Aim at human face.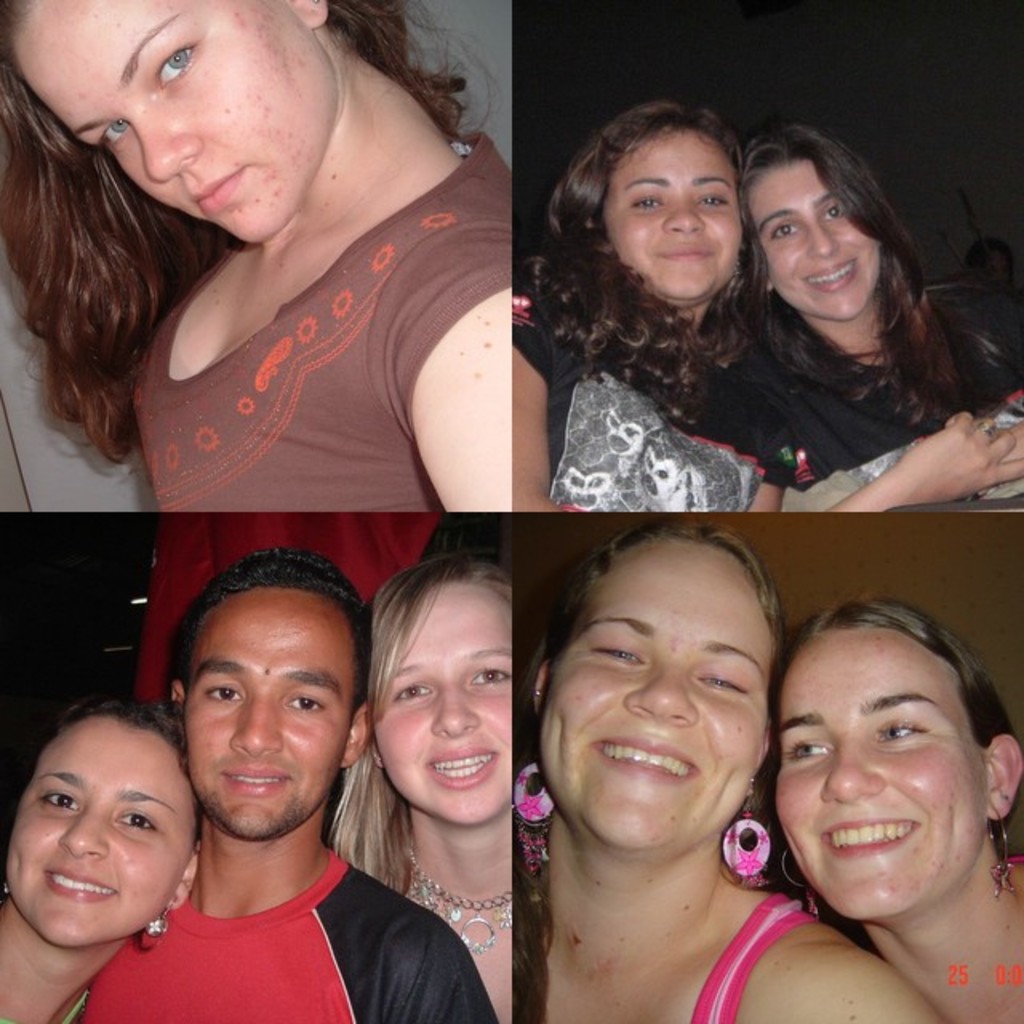
Aimed at box=[744, 162, 885, 325].
